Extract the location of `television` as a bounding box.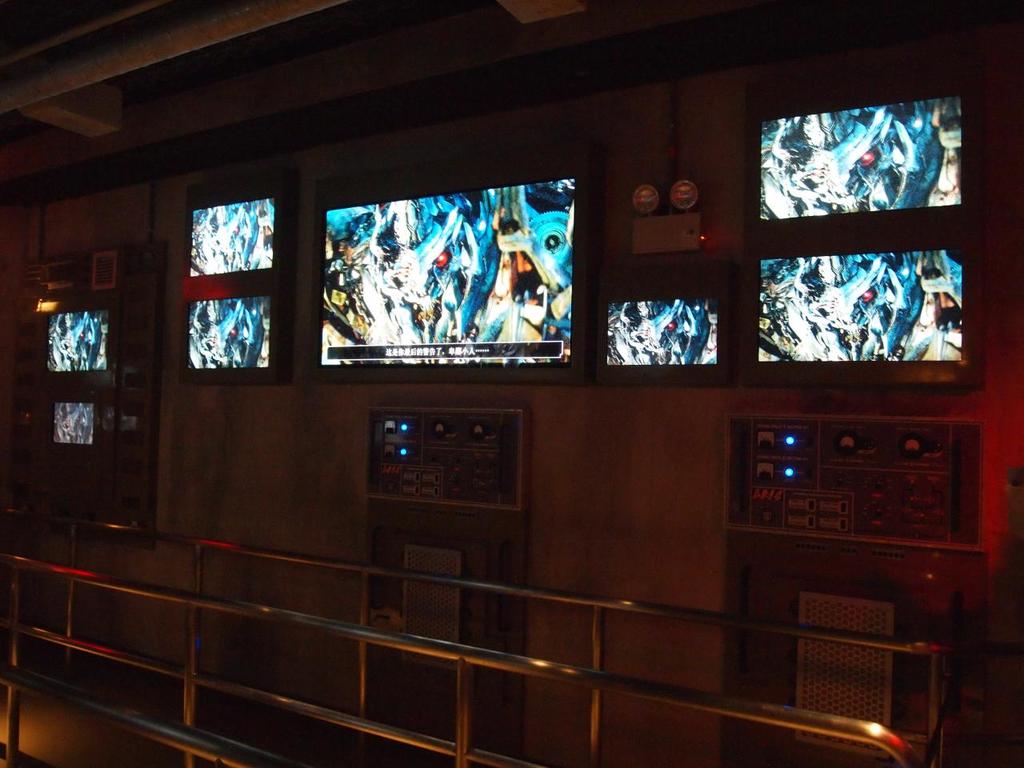
[42, 310, 111, 370].
